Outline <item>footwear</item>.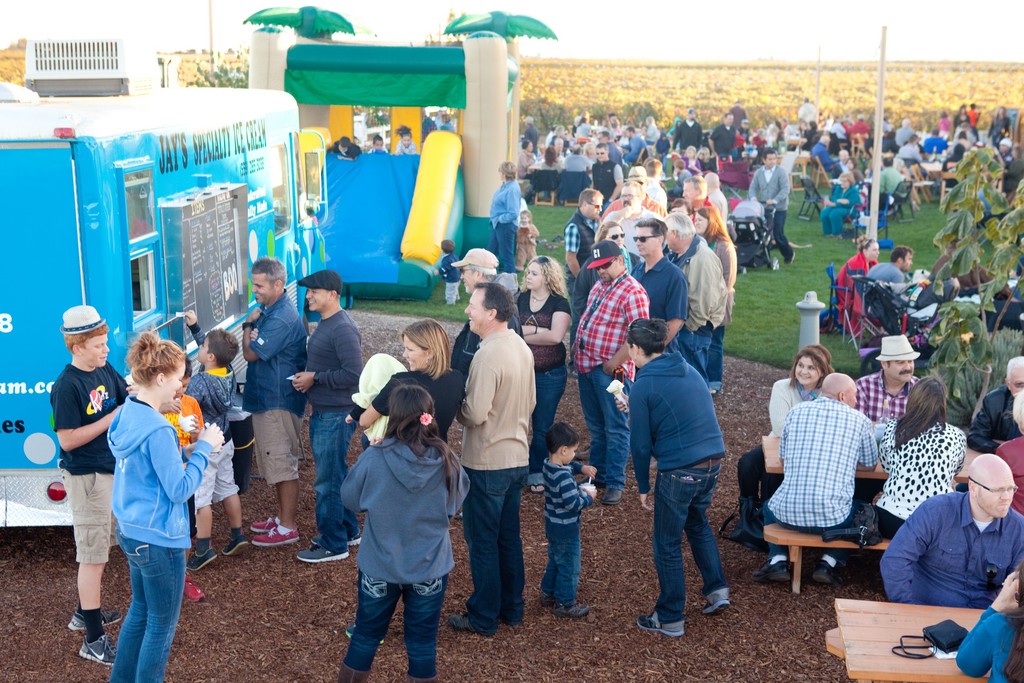
Outline: locate(75, 630, 115, 668).
